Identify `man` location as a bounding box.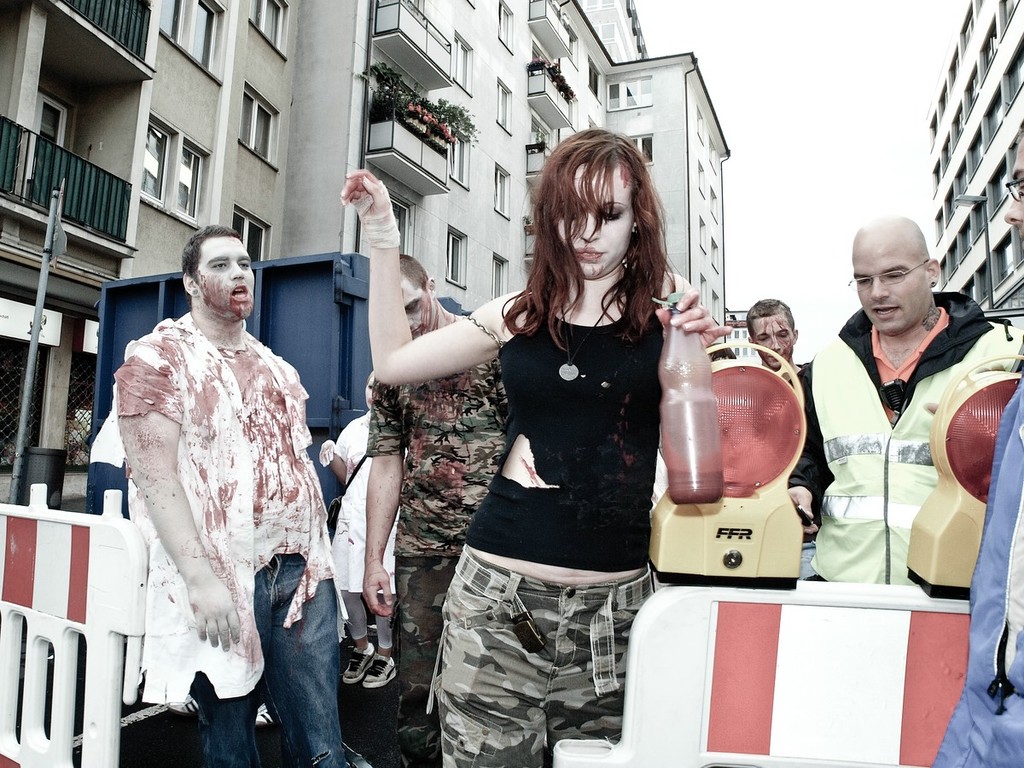
(left=91, top=226, right=337, bottom=751).
